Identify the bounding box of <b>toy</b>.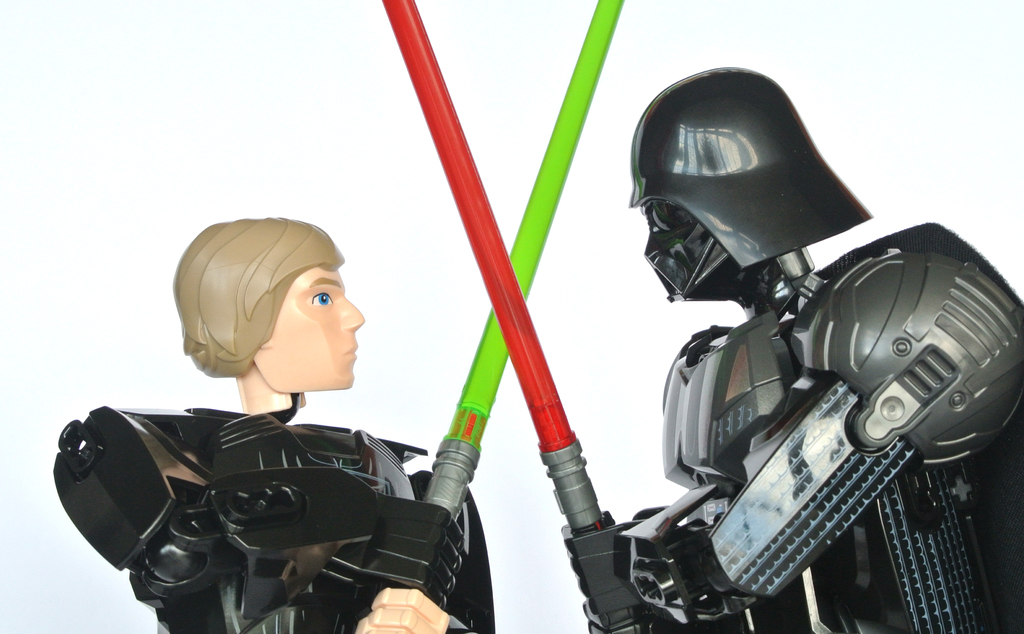
Rect(424, 0, 623, 516).
